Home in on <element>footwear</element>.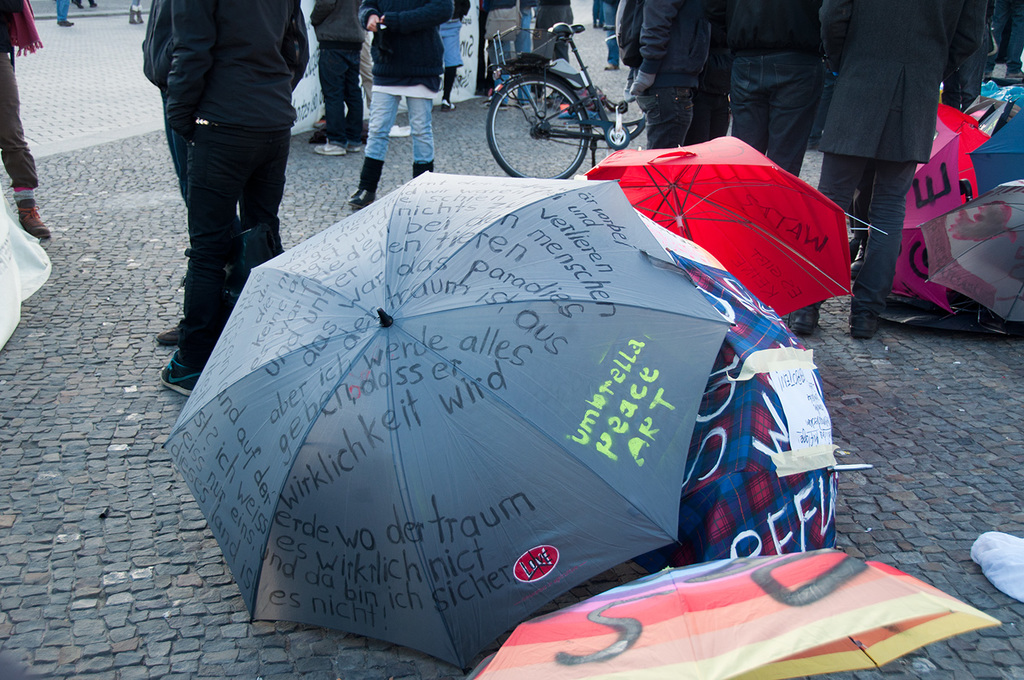
Homed in at select_region(309, 129, 329, 142).
